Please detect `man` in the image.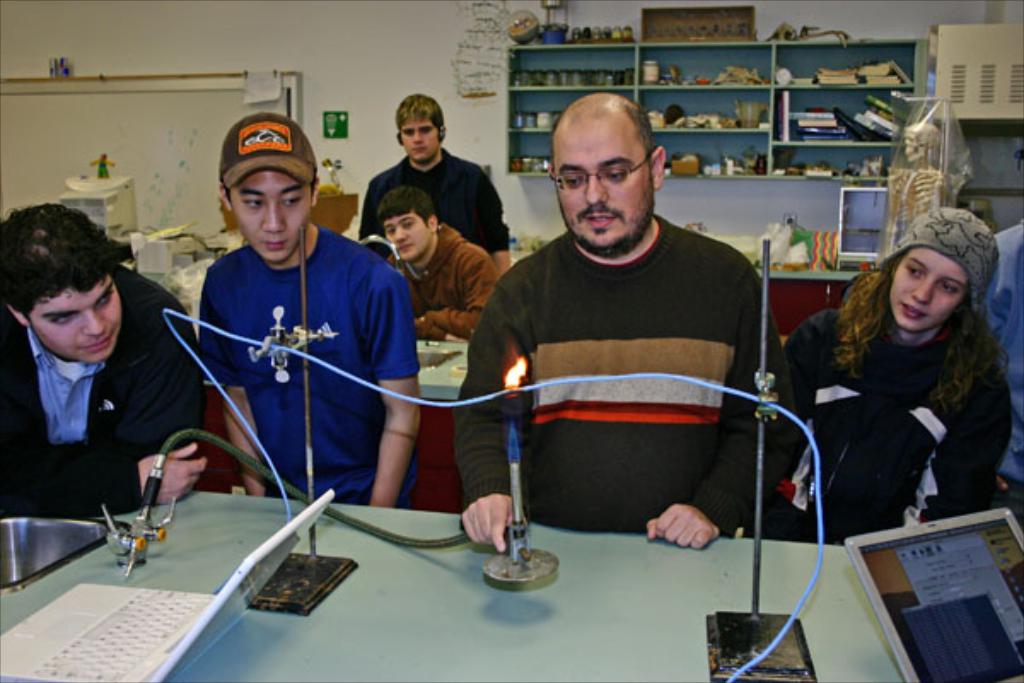
<bbox>189, 113, 425, 511</bbox>.
